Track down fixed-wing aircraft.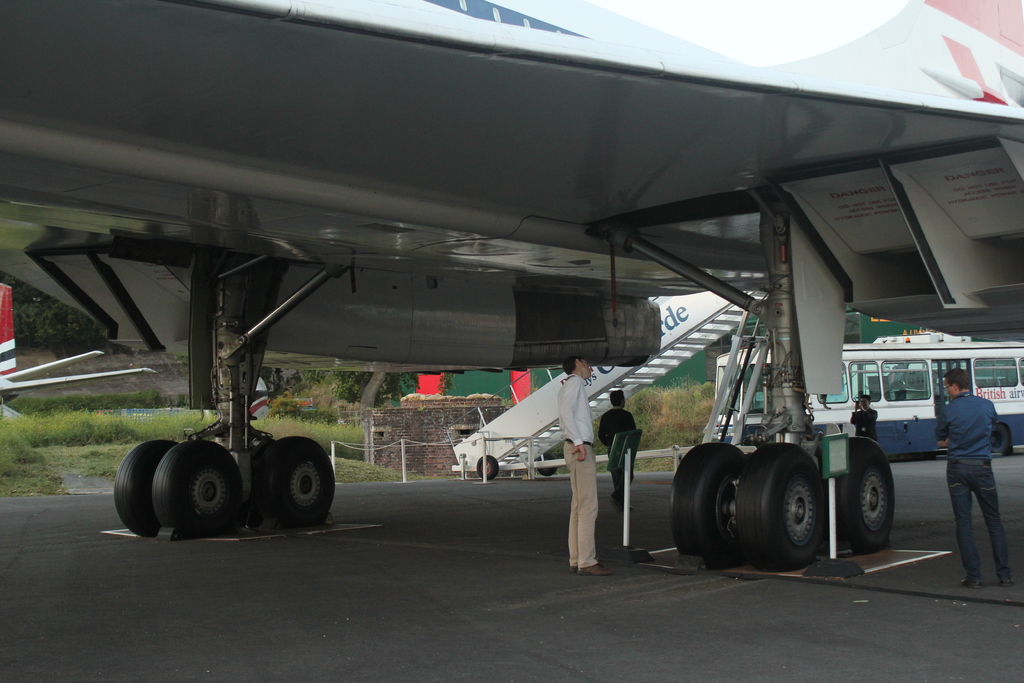
Tracked to {"left": 0, "top": 0, "right": 1023, "bottom": 570}.
